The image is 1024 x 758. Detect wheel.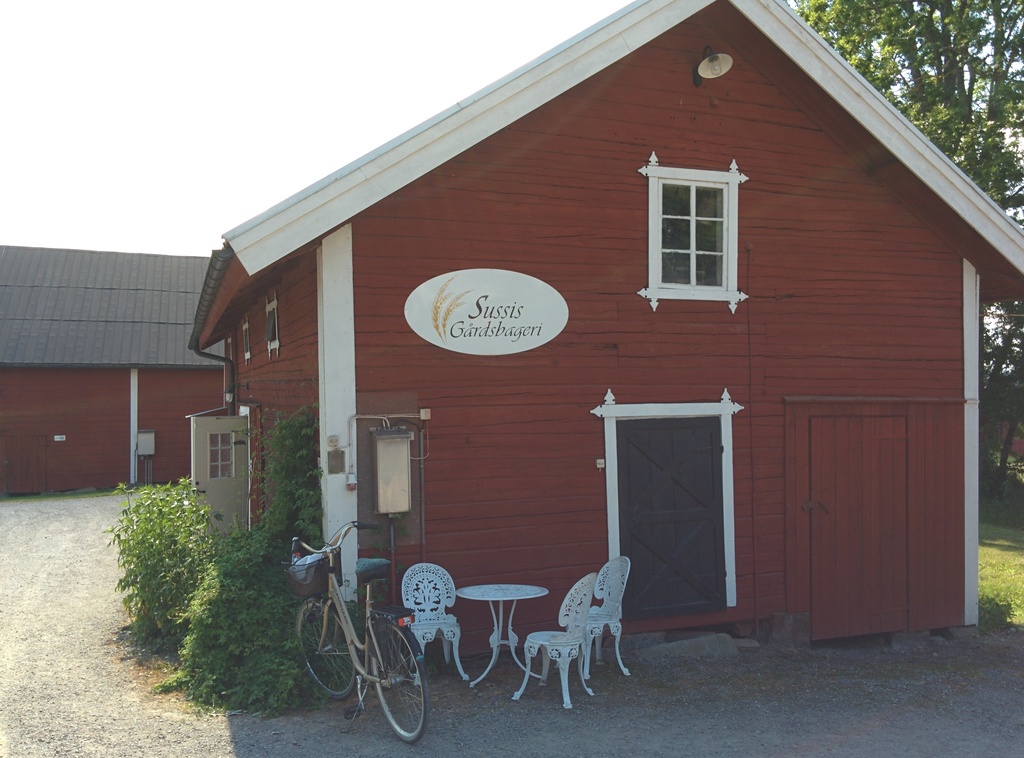
Detection: <bbox>294, 602, 354, 701</bbox>.
